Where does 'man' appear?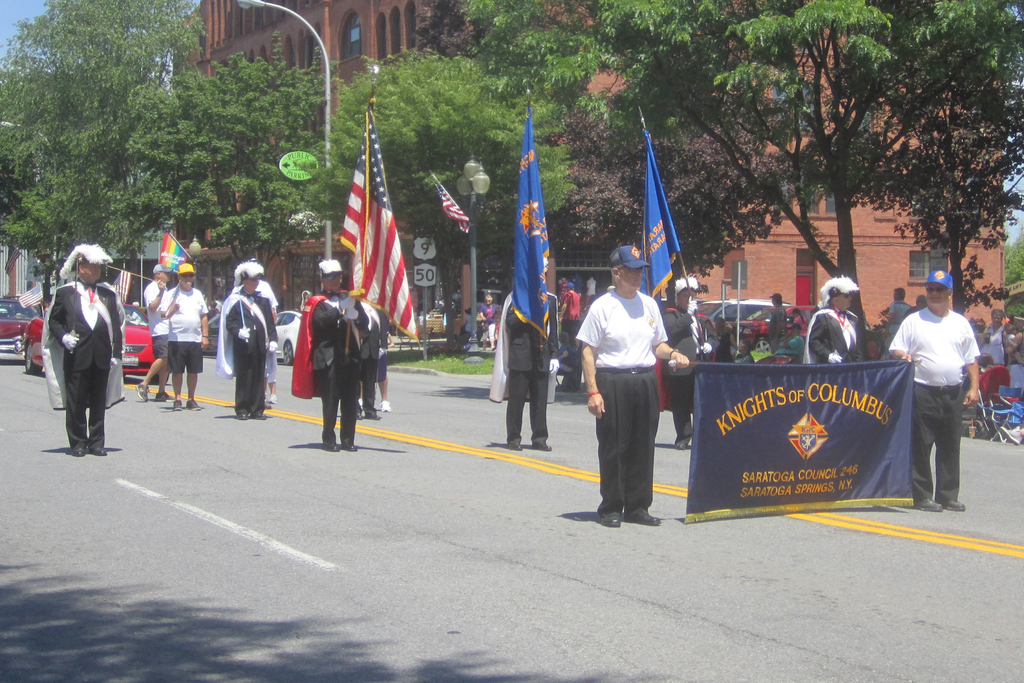
Appears at box(227, 261, 280, 424).
